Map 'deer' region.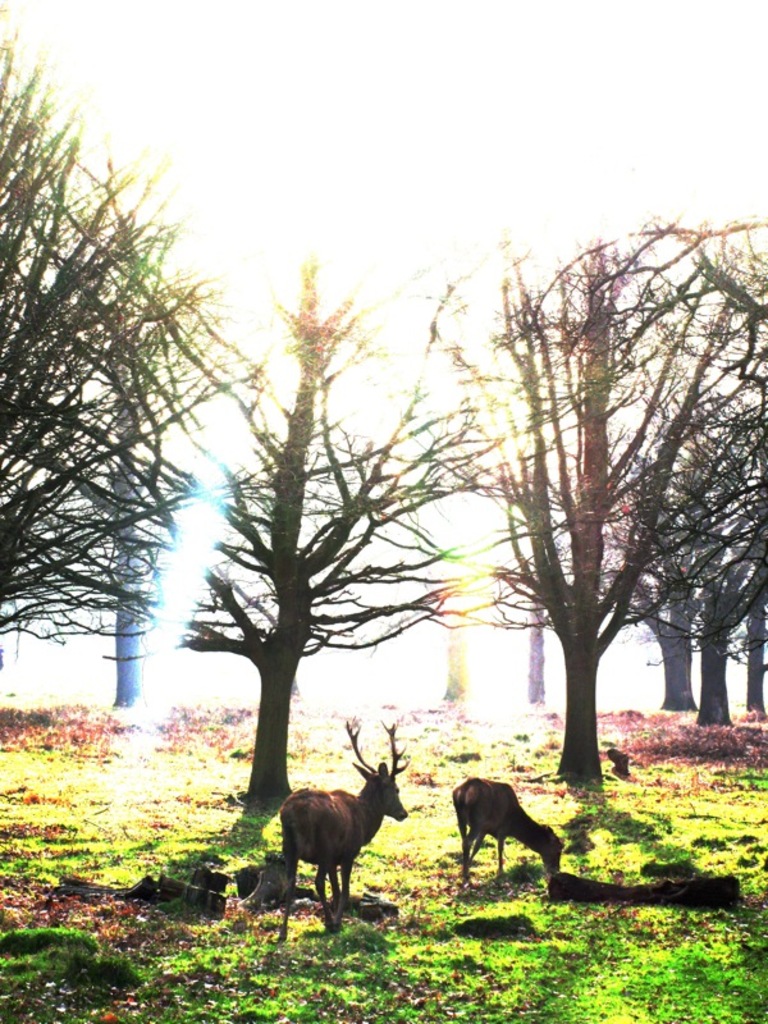
Mapped to bbox=[454, 780, 566, 888].
